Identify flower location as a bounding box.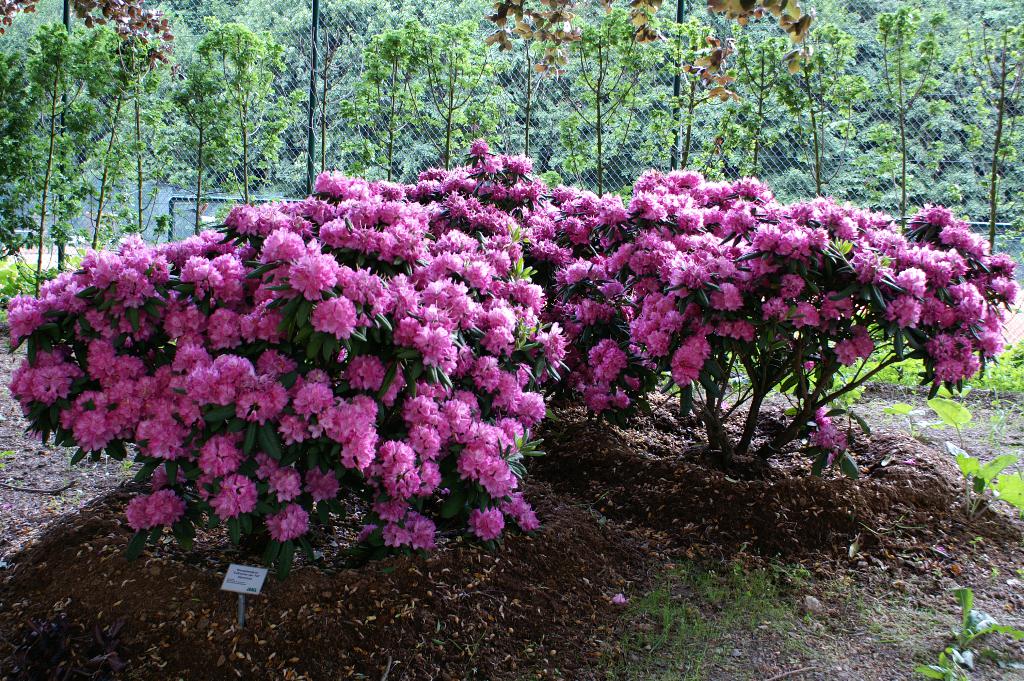
(469,498,509,539).
